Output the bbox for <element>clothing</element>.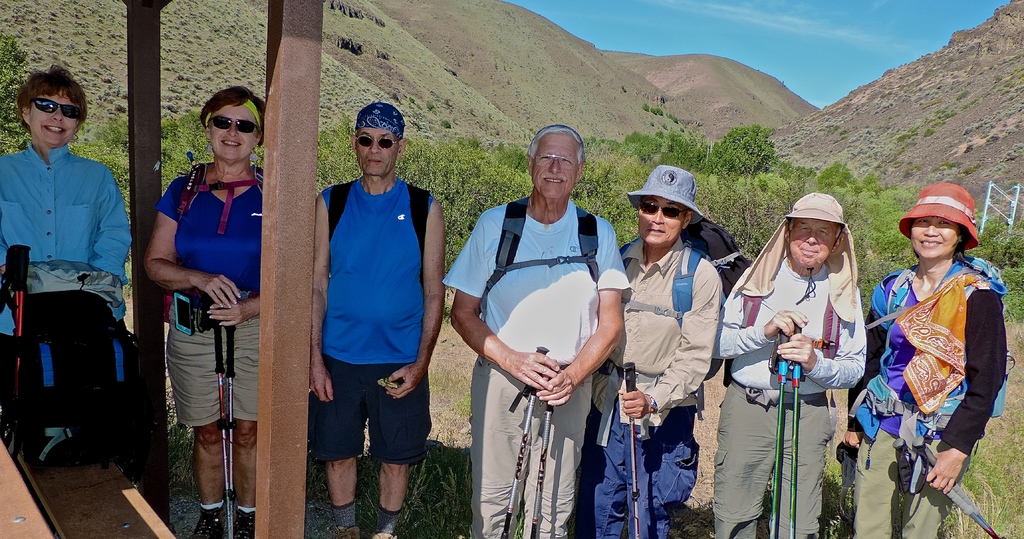
[x1=840, y1=251, x2=1016, y2=538].
